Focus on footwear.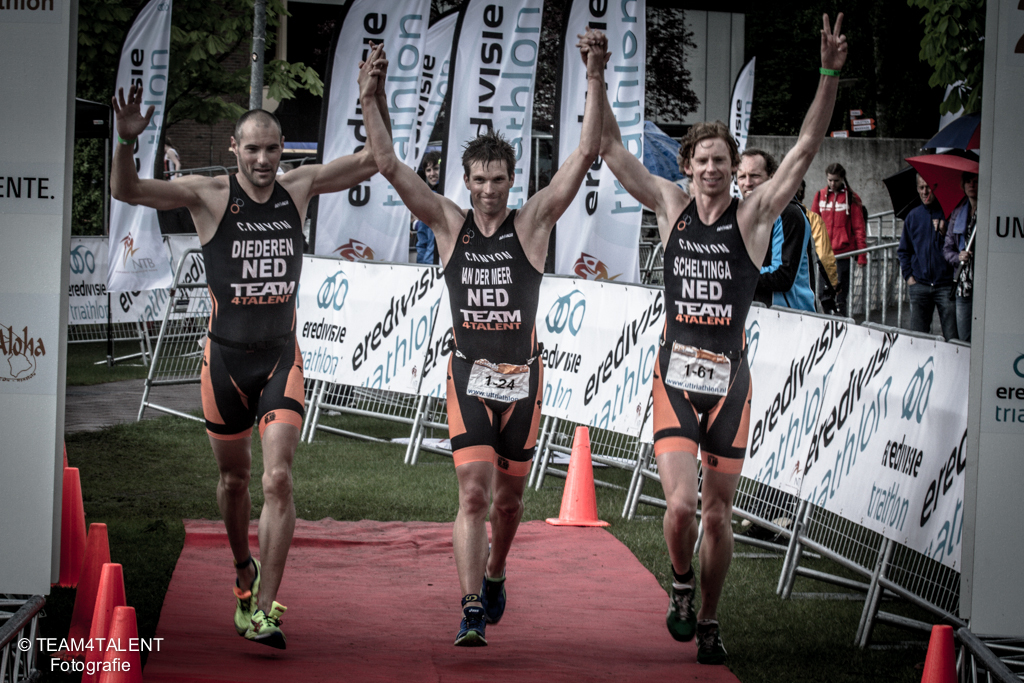
Focused at [230, 554, 258, 638].
